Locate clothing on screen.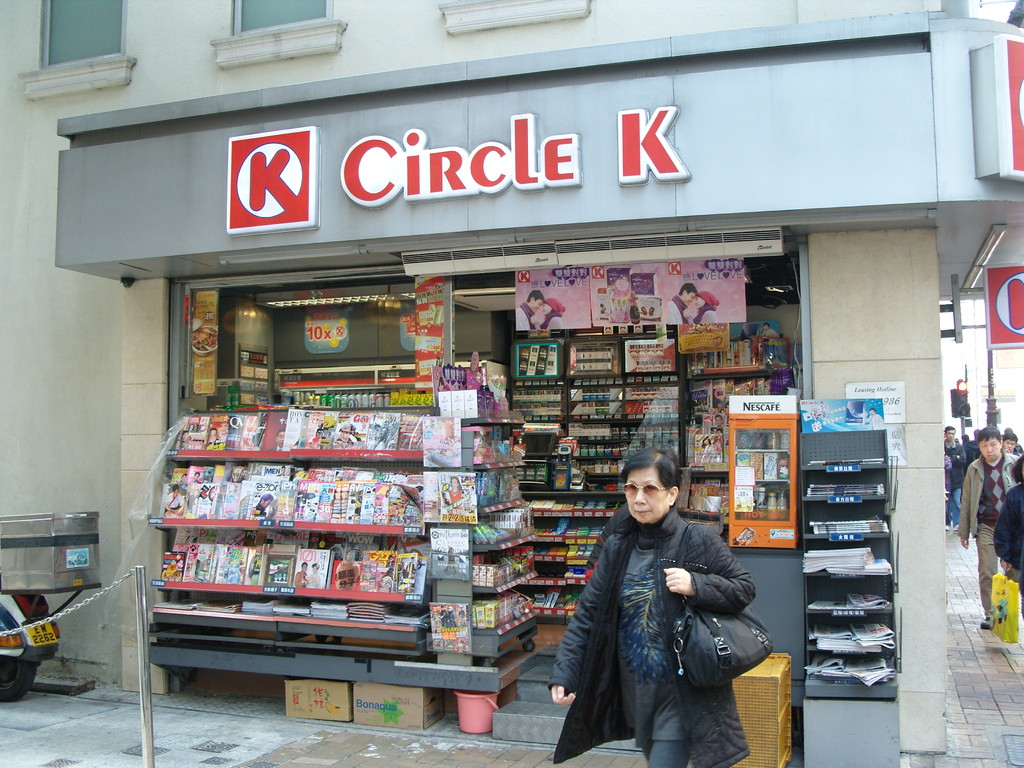
On screen at {"left": 255, "top": 503, "right": 268, "bottom": 516}.
